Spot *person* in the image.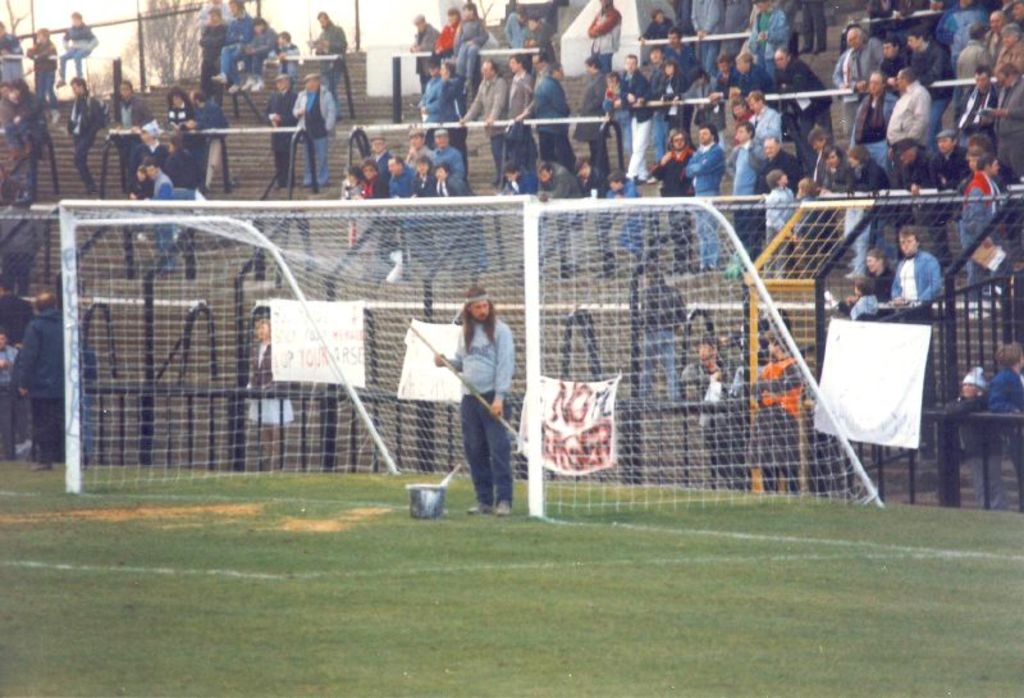
*person* found at {"left": 298, "top": 8, "right": 346, "bottom": 60}.
